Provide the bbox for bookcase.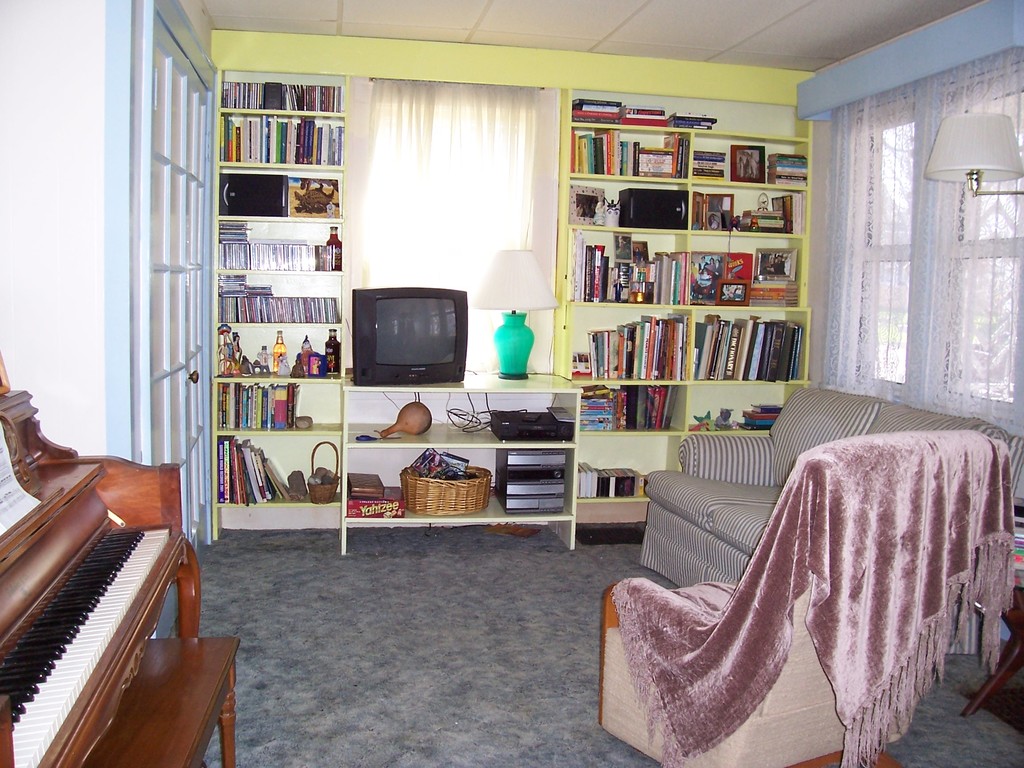
[x1=211, y1=67, x2=349, y2=555].
